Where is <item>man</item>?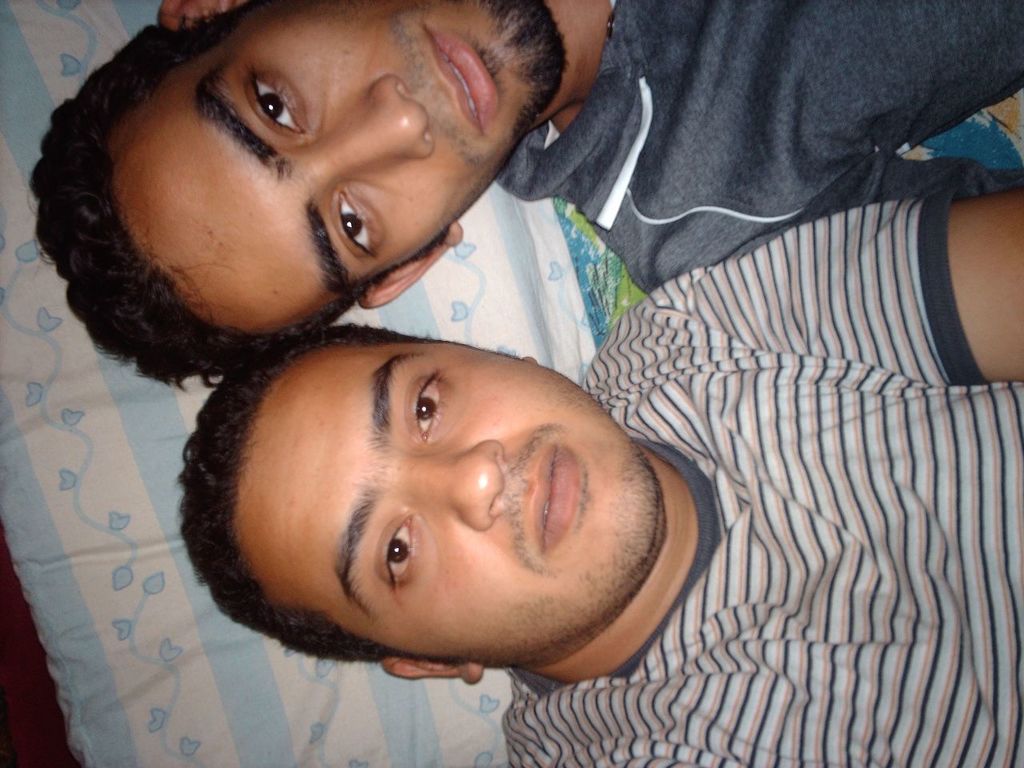
left=175, top=212, right=1023, bottom=767.
